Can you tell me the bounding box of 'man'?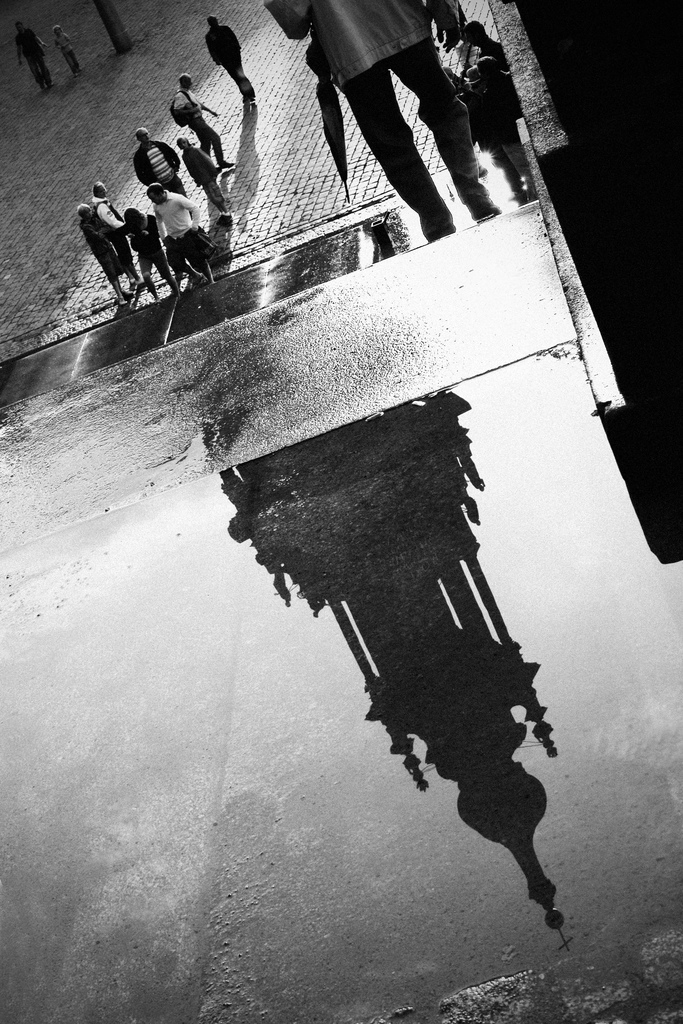
x1=204 y1=17 x2=255 y2=104.
